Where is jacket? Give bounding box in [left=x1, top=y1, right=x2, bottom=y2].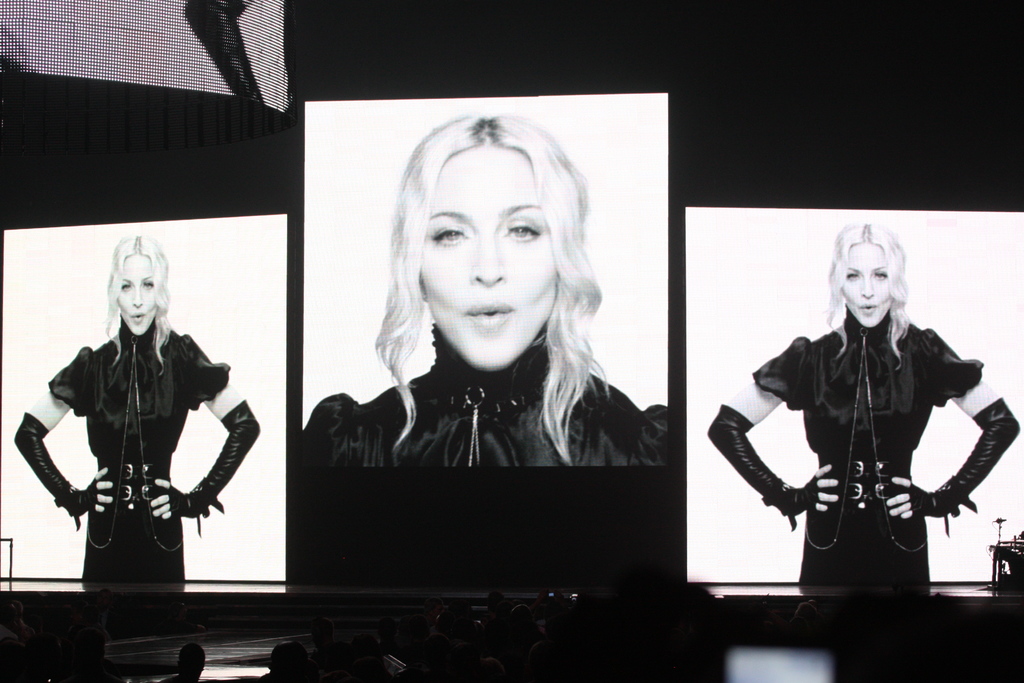
[left=745, top=277, right=996, bottom=568].
